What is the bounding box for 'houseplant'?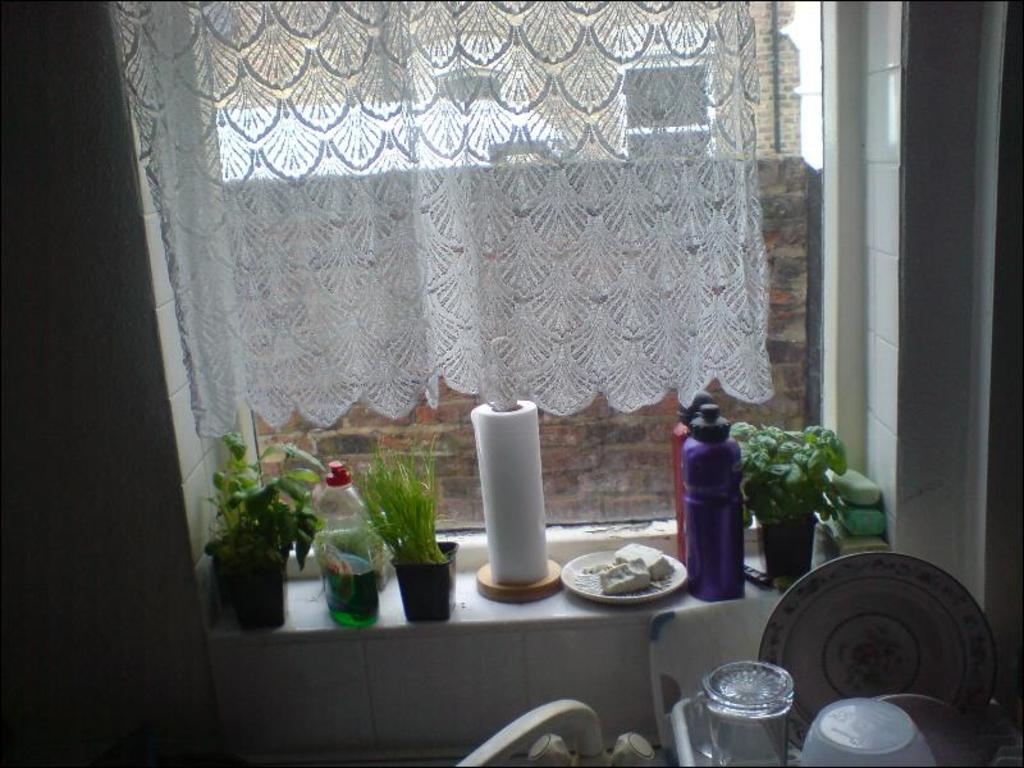
<box>732,424,842,577</box>.
